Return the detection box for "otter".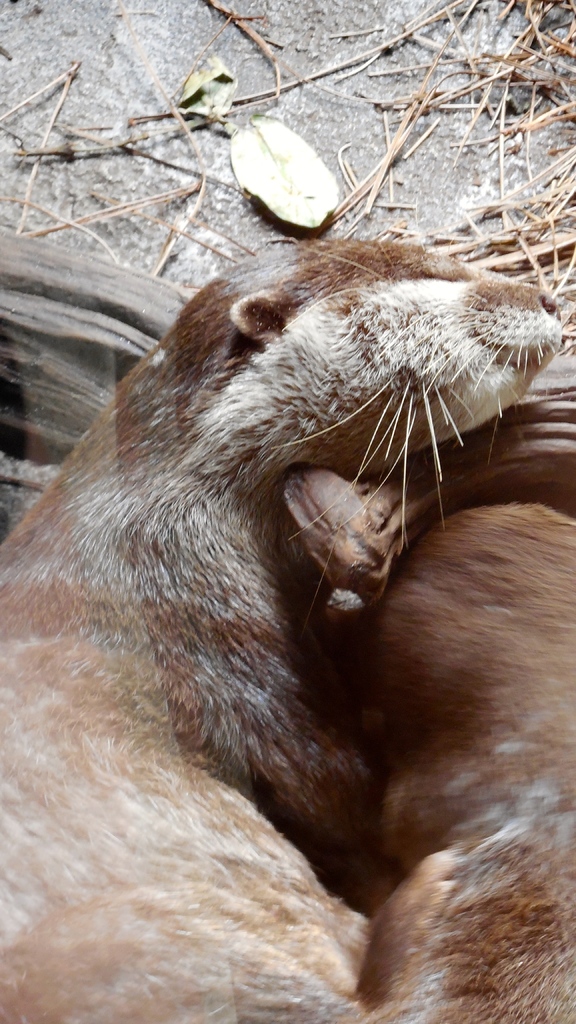
352, 503, 575, 1023.
